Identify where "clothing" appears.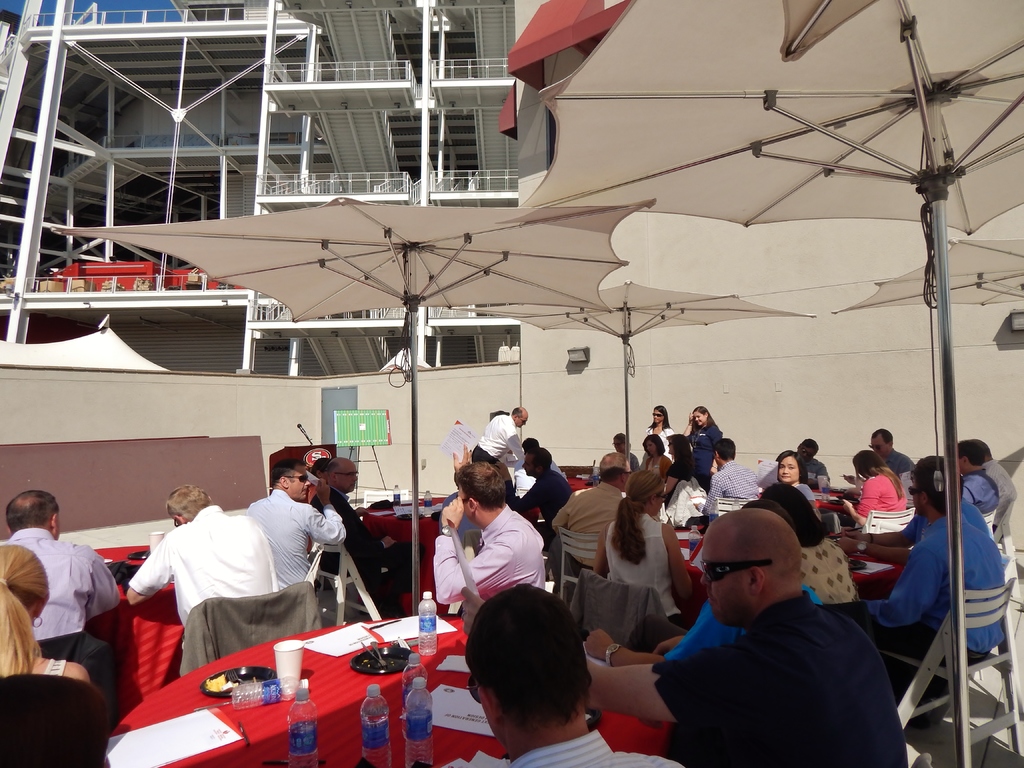
Appears at 901, 495, 990, 550.
